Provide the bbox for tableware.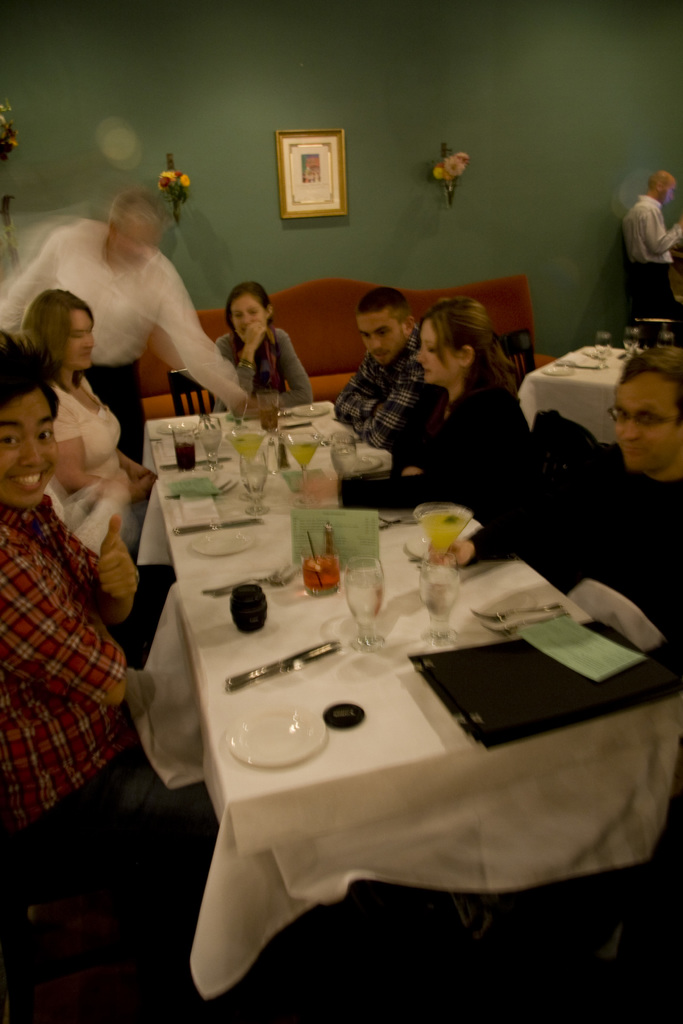
region(261, 390, 282, 434).
